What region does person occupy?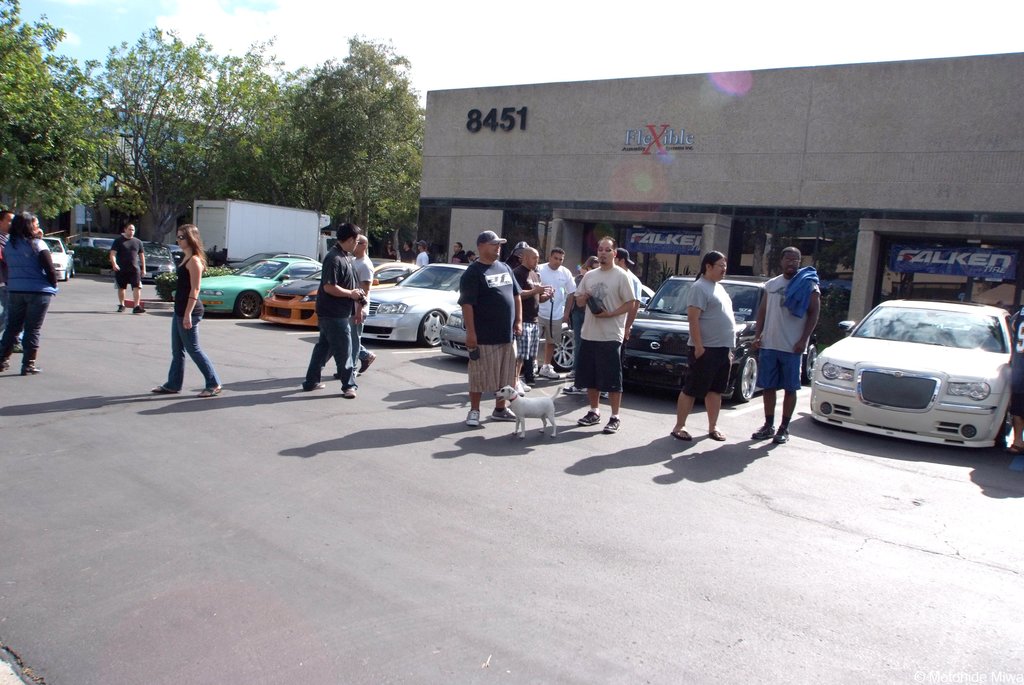
399/241/417/264.
